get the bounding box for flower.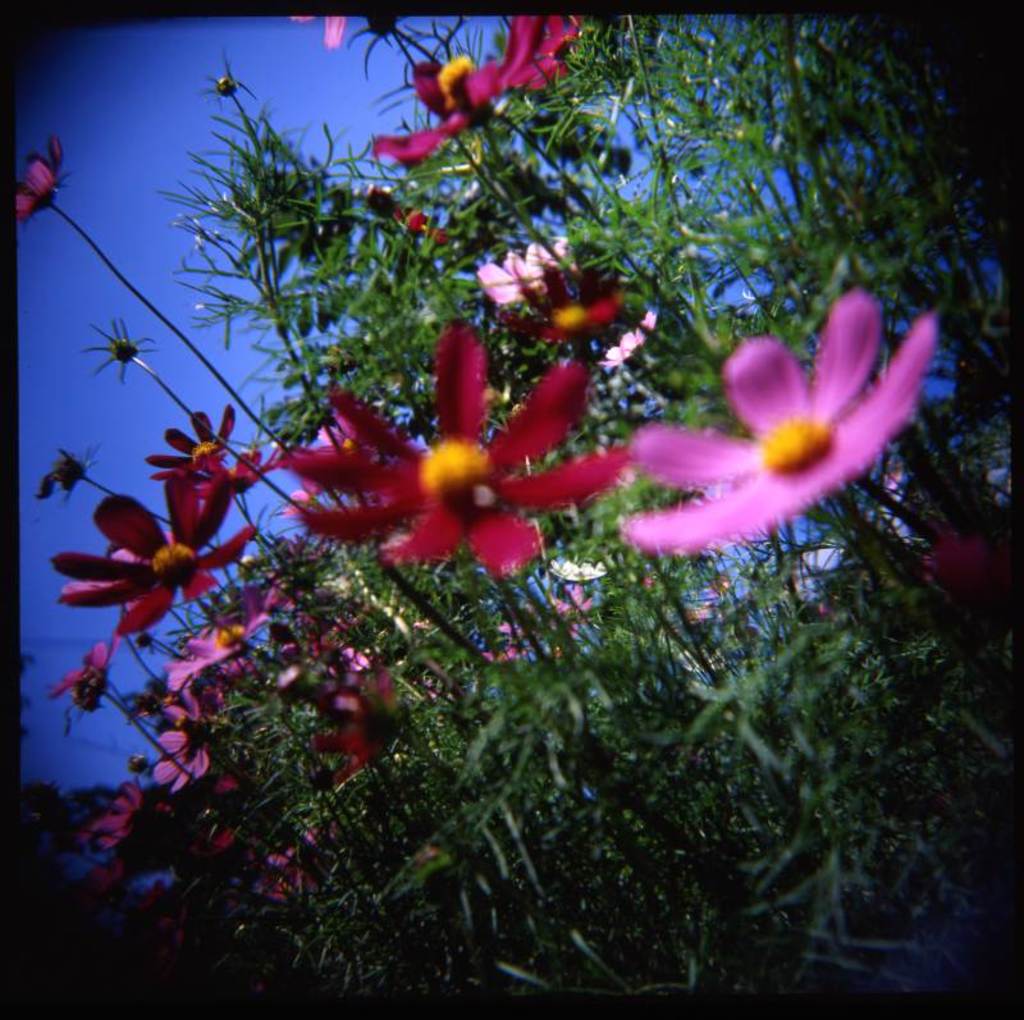
pyautogui.locateOnScreen(591, 294, 961, 570).
